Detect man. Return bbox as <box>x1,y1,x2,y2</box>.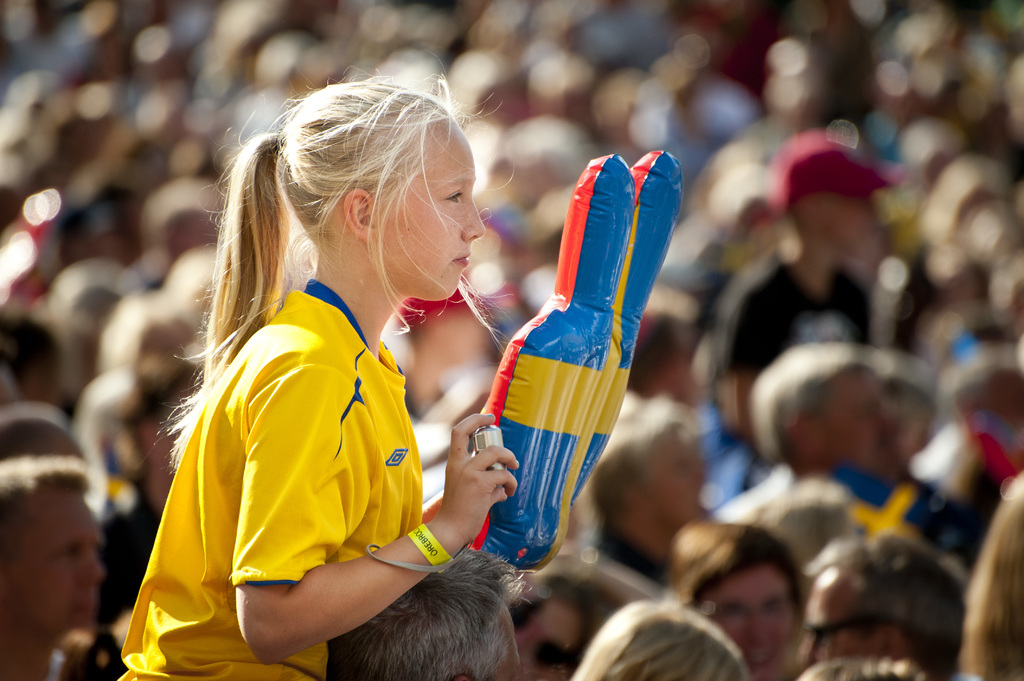
<box>129,90,649,660</box>.
